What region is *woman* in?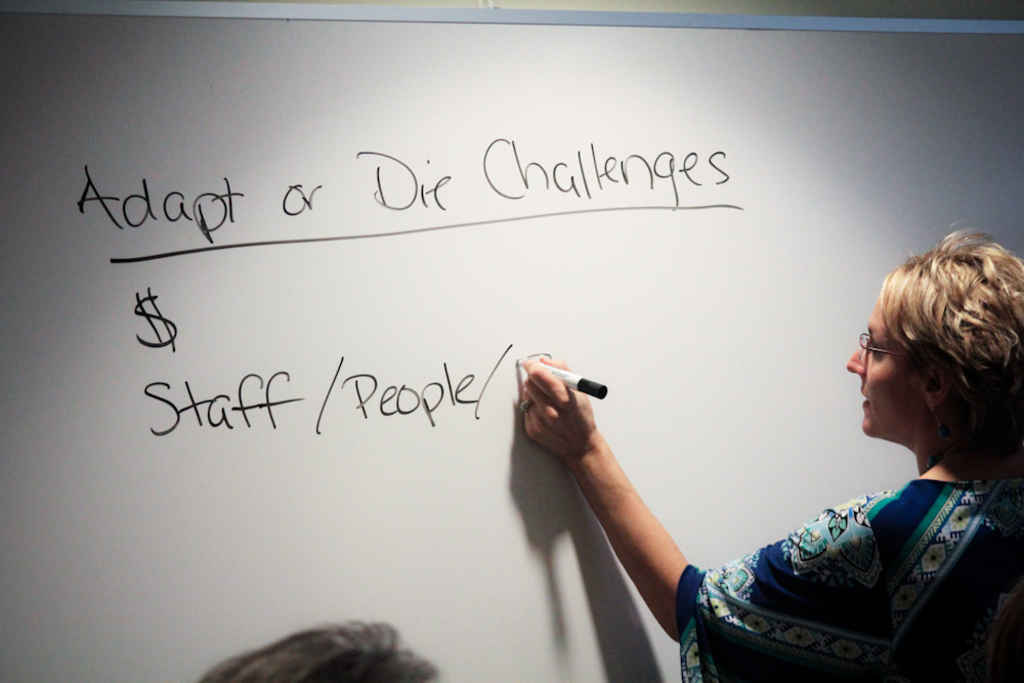
517, 231, 1023, 682.
